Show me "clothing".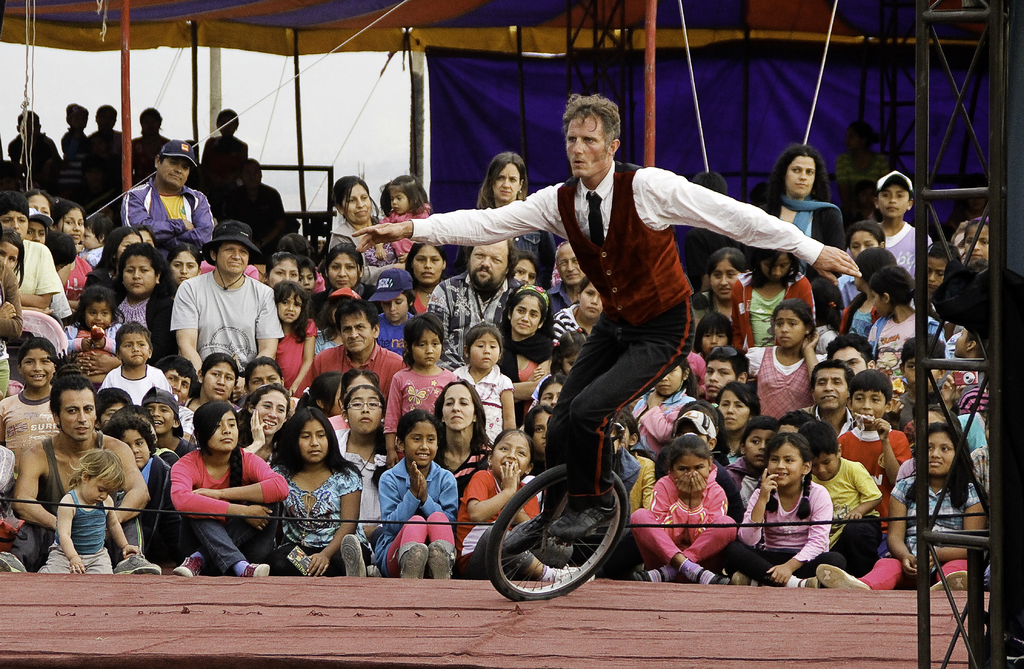
"clothing" is here: box(454, 468, 575, 576).
